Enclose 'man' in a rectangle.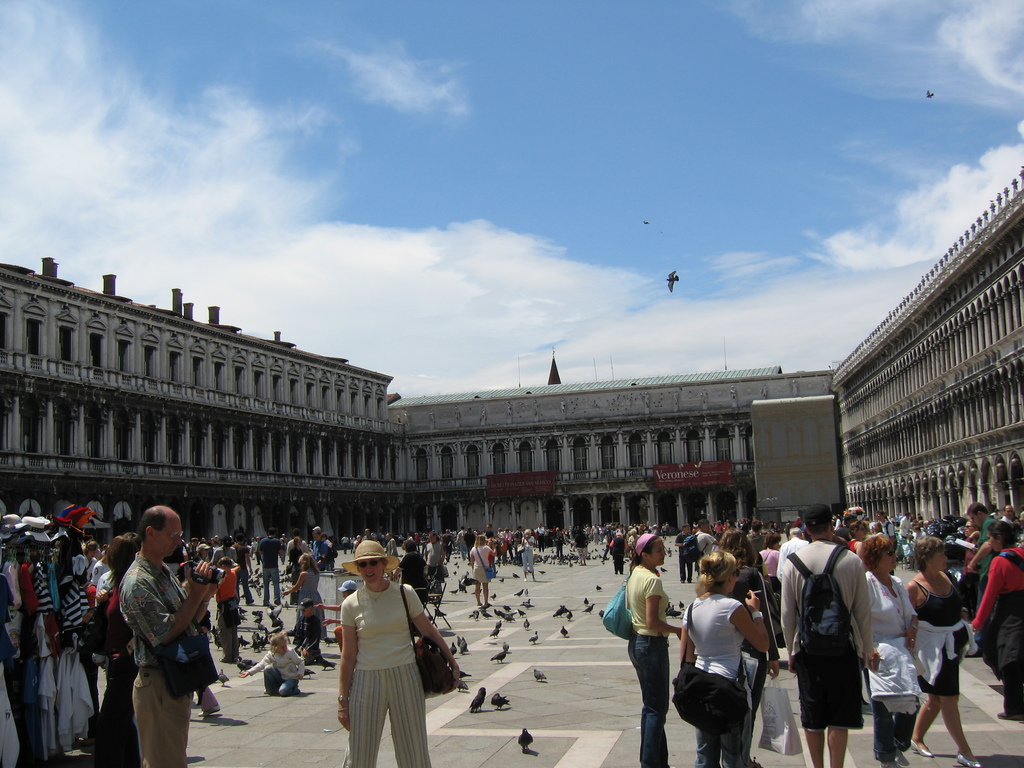
[779,502,872,765].
